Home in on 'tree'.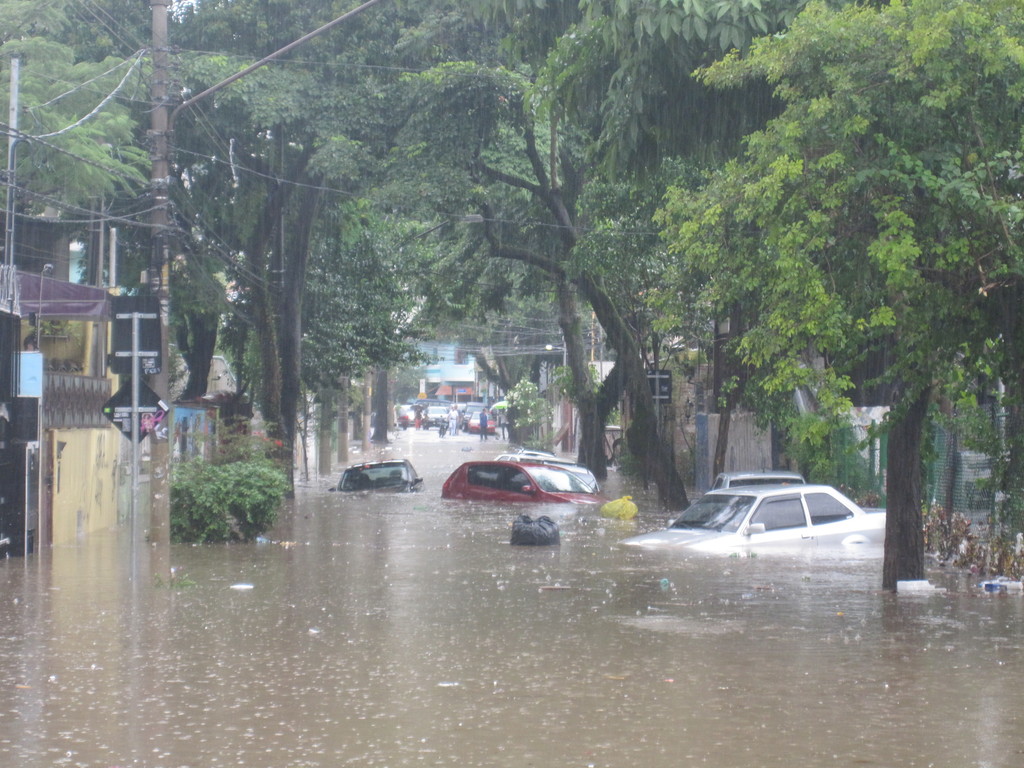
Homed in at <region>157, 0, 406, 494</region>.
